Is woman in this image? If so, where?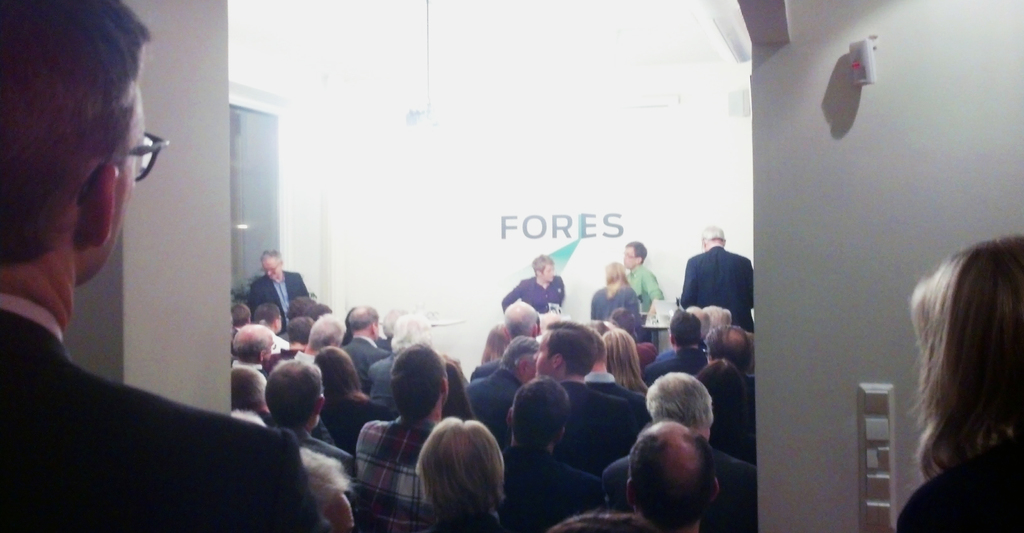
Yes, at 438, 358, 473, 417.
